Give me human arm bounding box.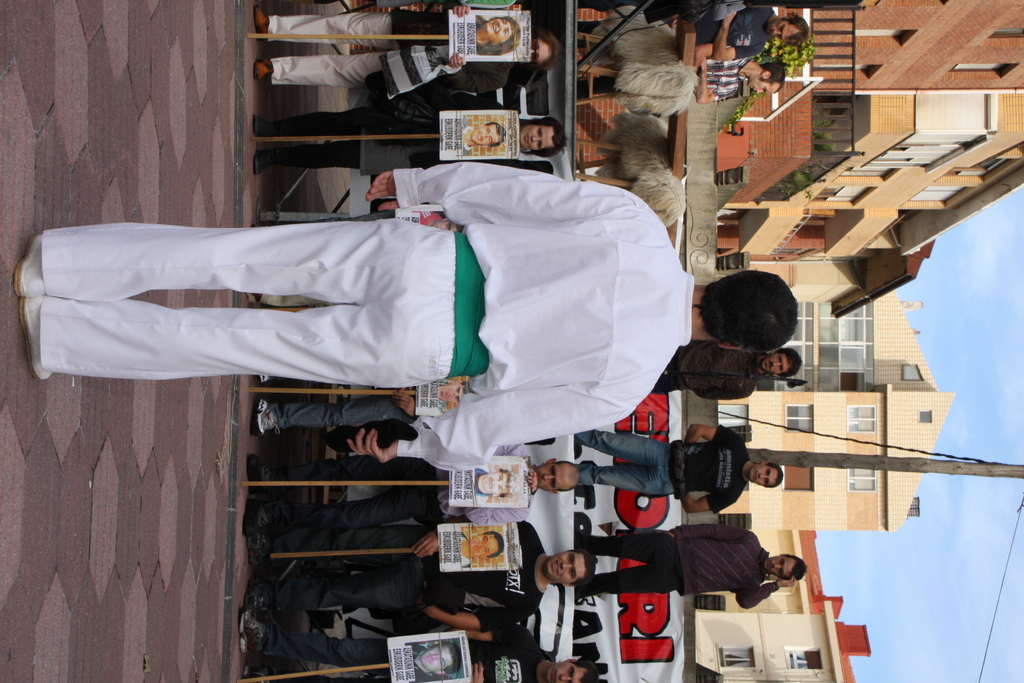
{"x1": 689, "y1": 420, "x2": 717, "y2": 450}.
